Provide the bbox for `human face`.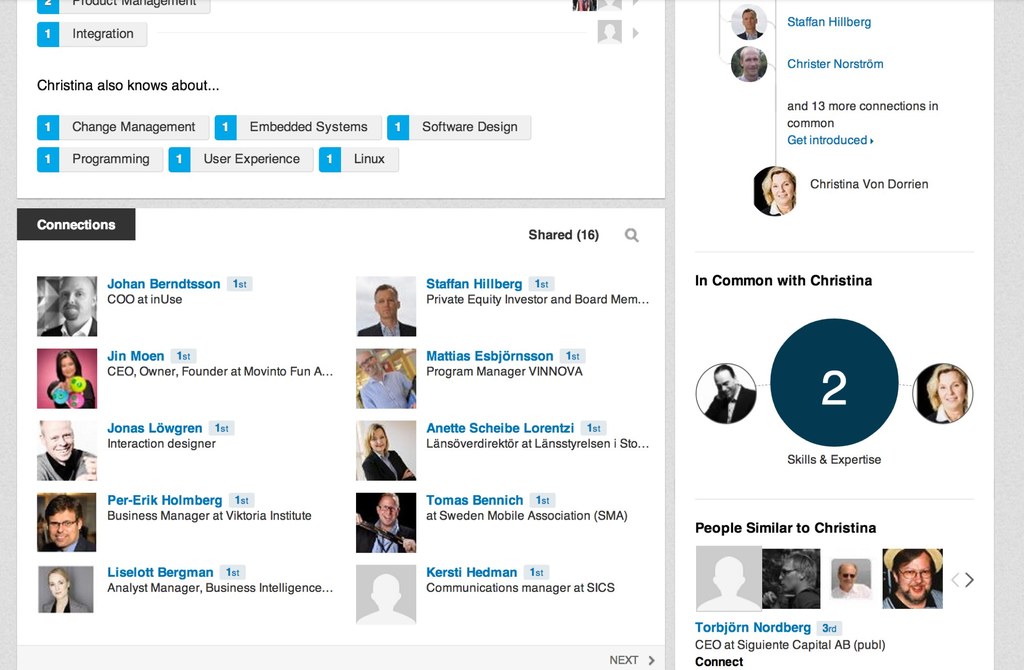
[378,499,399,522].
